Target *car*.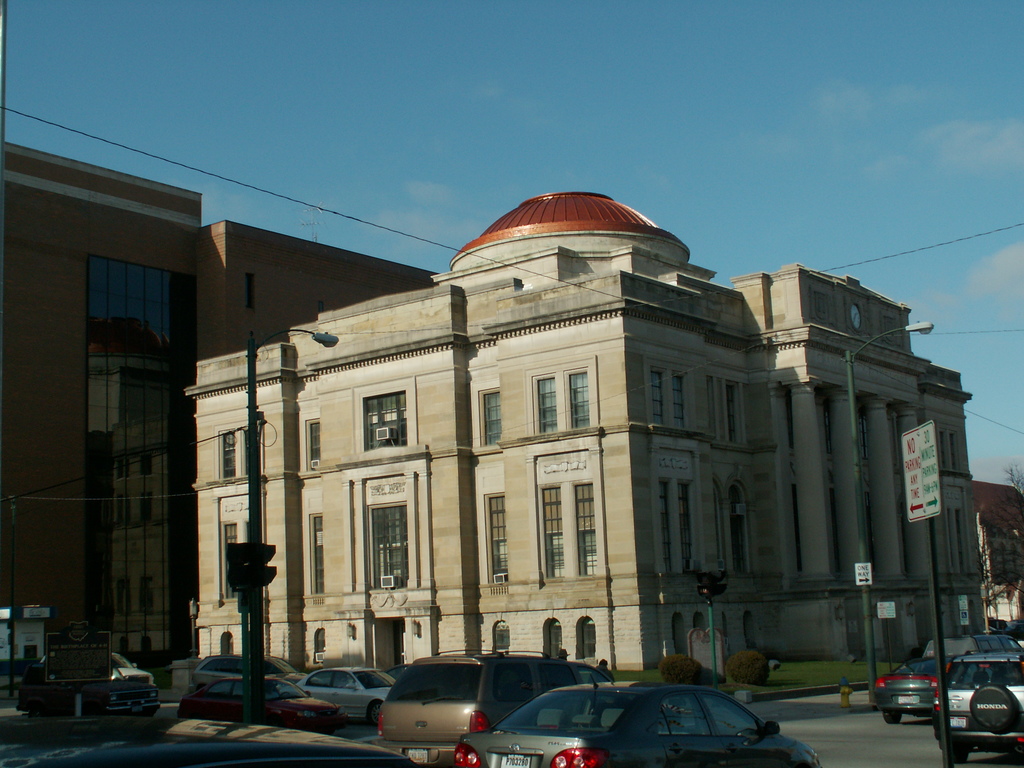
Target region: locate(453, 677, 818, 764).
